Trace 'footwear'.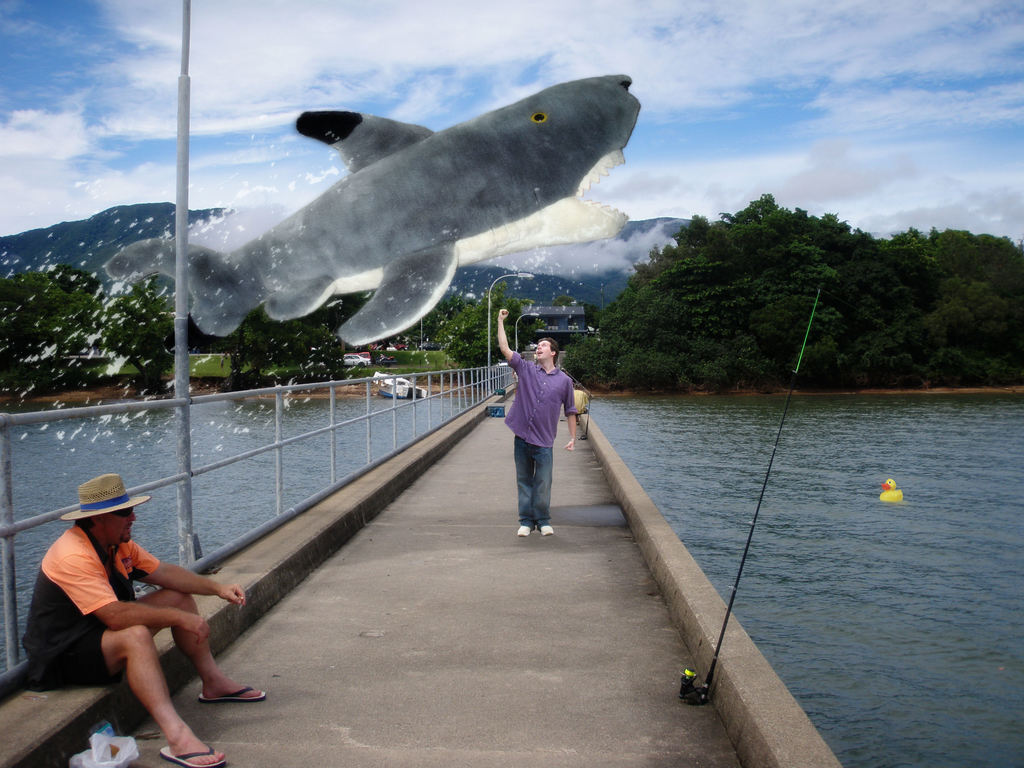
Traced to l=543, t=524, r=557, b=539.
